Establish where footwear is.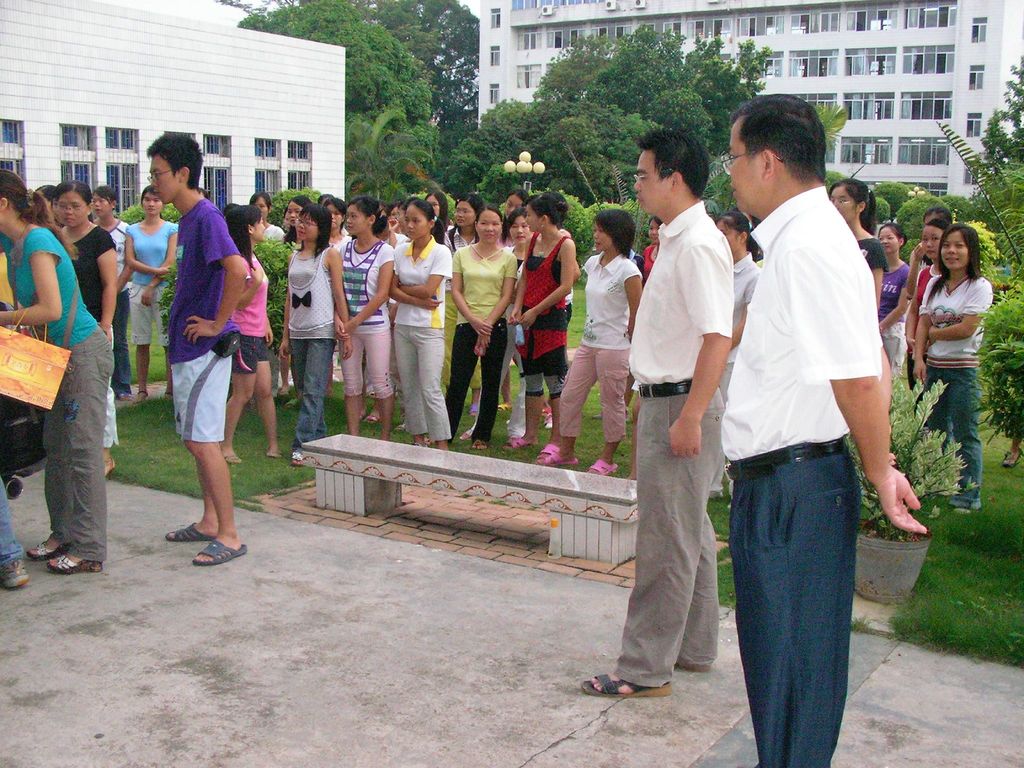
Established at (461, 428, 470, 440).
